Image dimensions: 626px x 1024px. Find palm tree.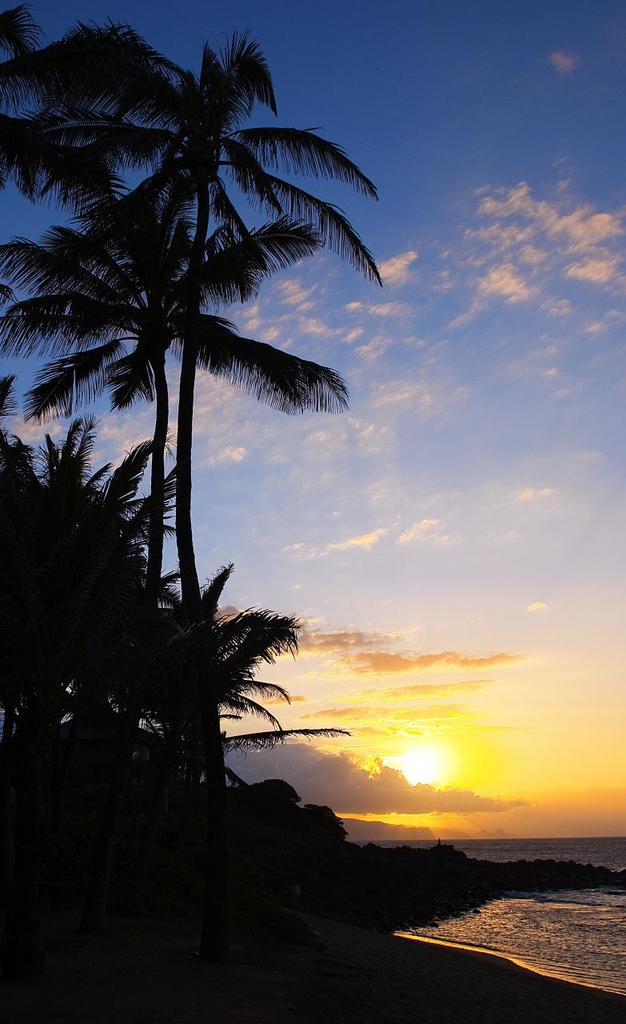
crop(38, 50, 357, 758).
